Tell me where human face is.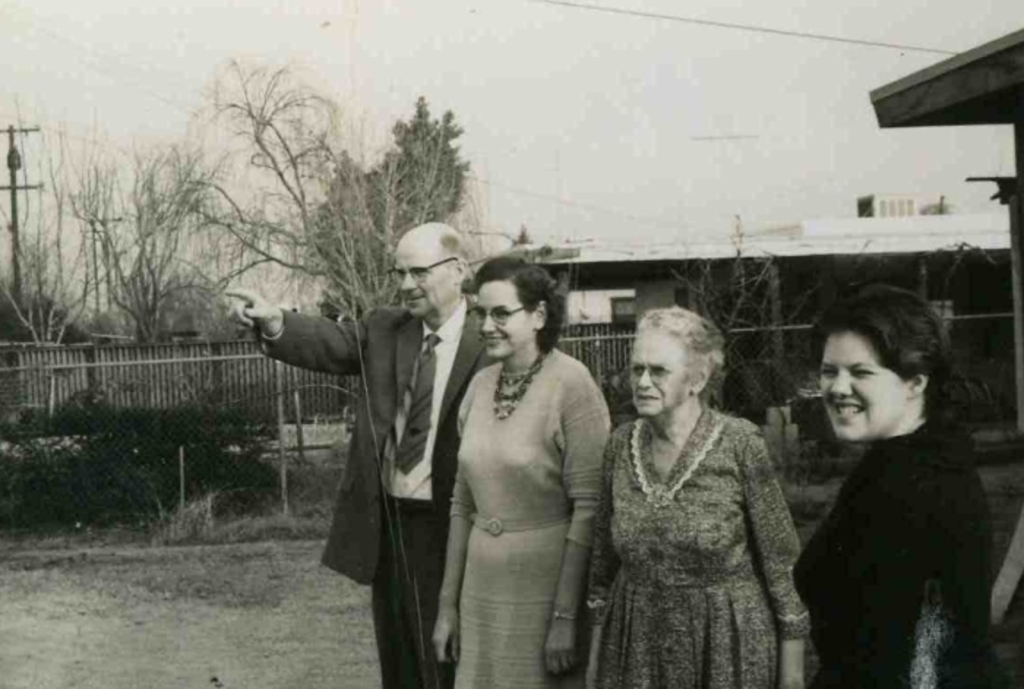
human face is at box(625, 331, 685, 415).
